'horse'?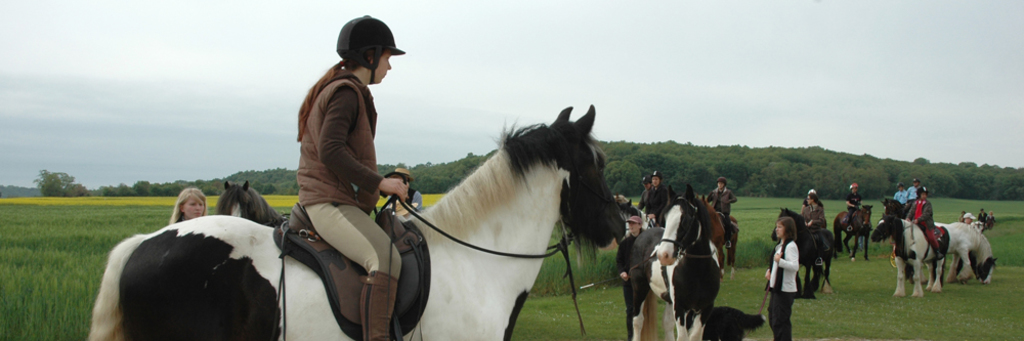
702/190/732/281
